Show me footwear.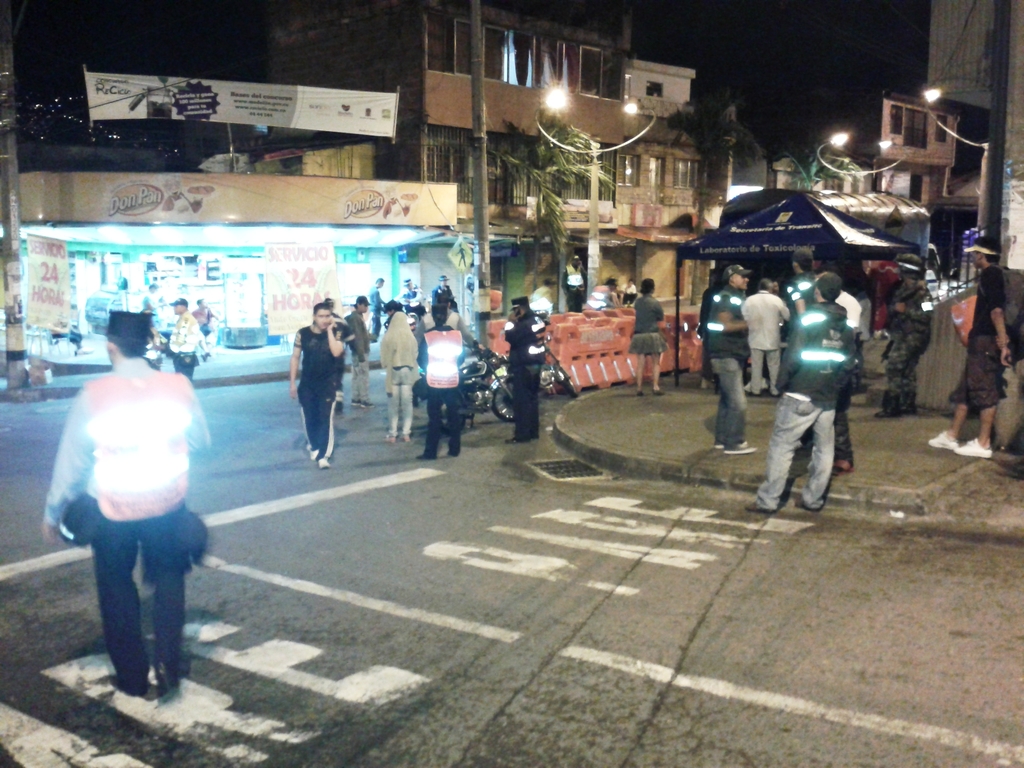
footwear is here: (left=320, top=461, right=331, bottom=468).
